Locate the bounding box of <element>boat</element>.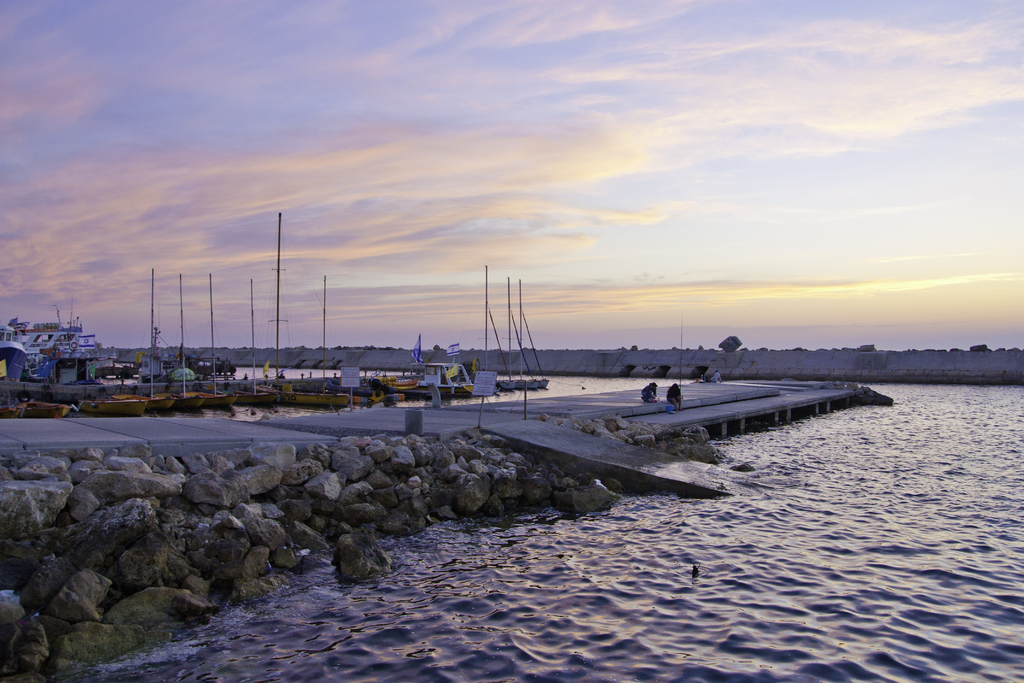
Bounding box: {"x1": 367, "y1": 370, "x2": 423, "y2": 392}.
